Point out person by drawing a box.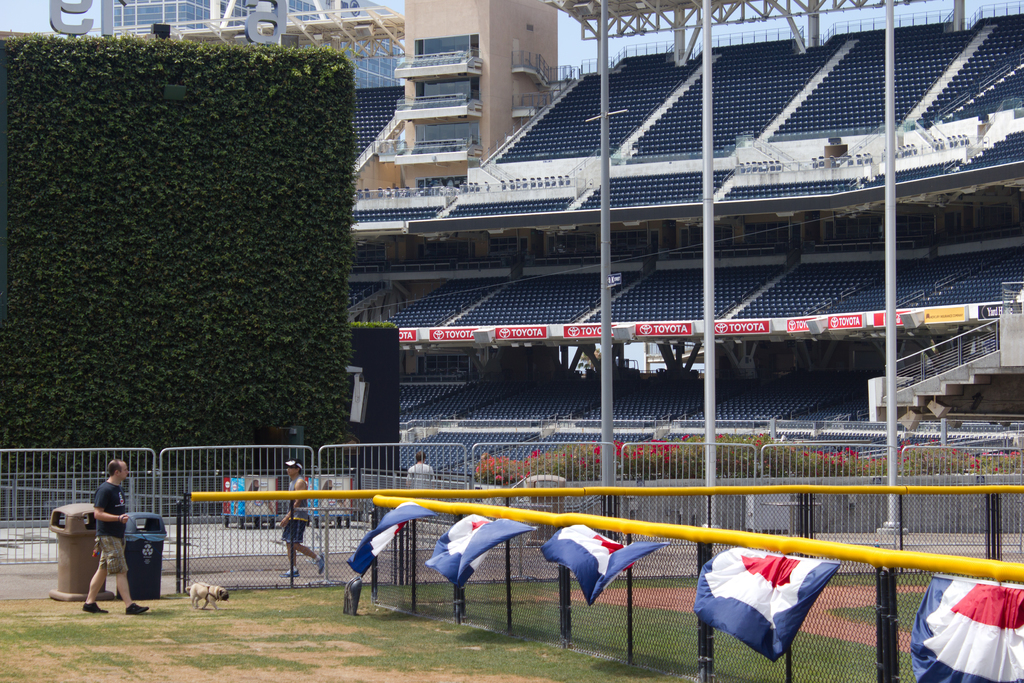
x1=405, y1=450, x2=434, y2=490.
